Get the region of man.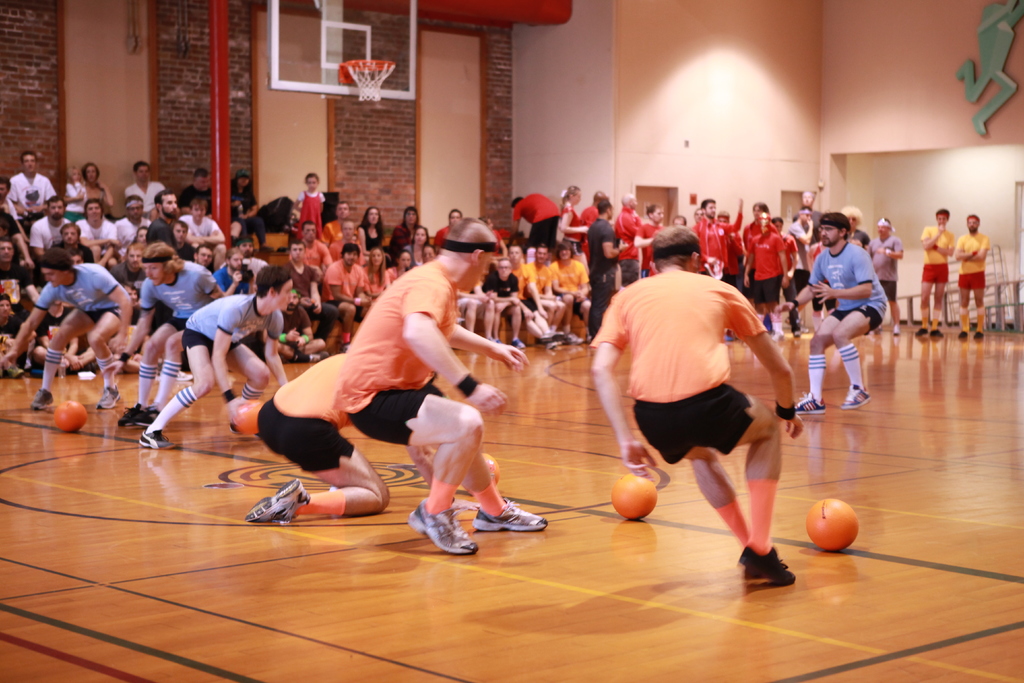
select_region(589, 227, 810, 586).
